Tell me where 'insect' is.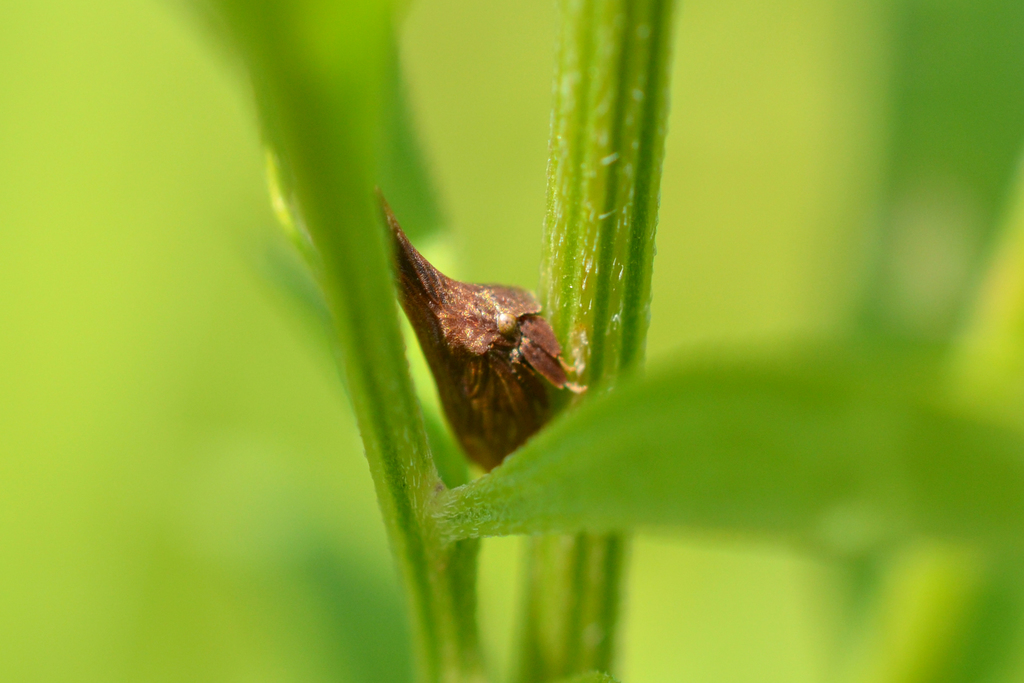
'insect' is at crop(376, 186, 574, 468).
